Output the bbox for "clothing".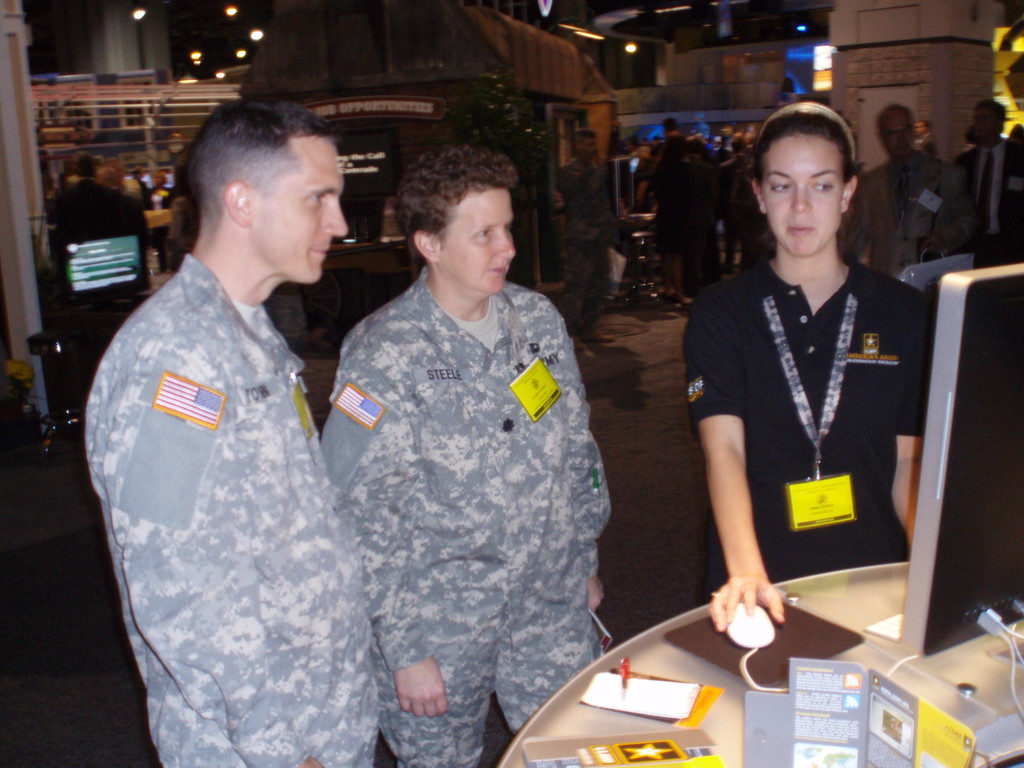
box(681, 257, 928, 596).
